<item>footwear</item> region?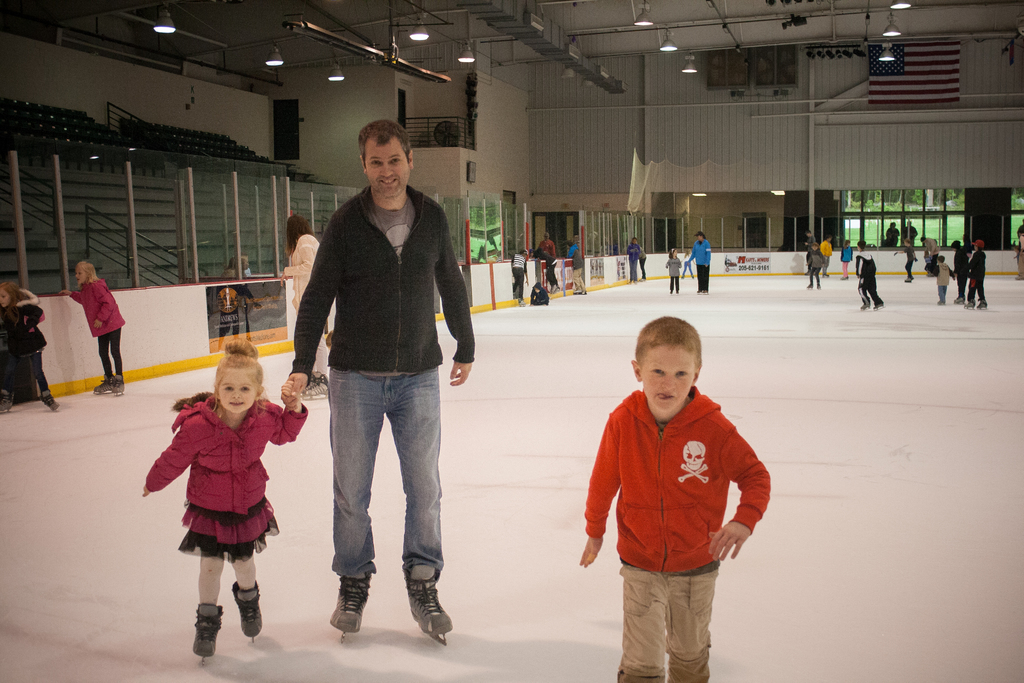
bbox(224, 584, 266, 638)
